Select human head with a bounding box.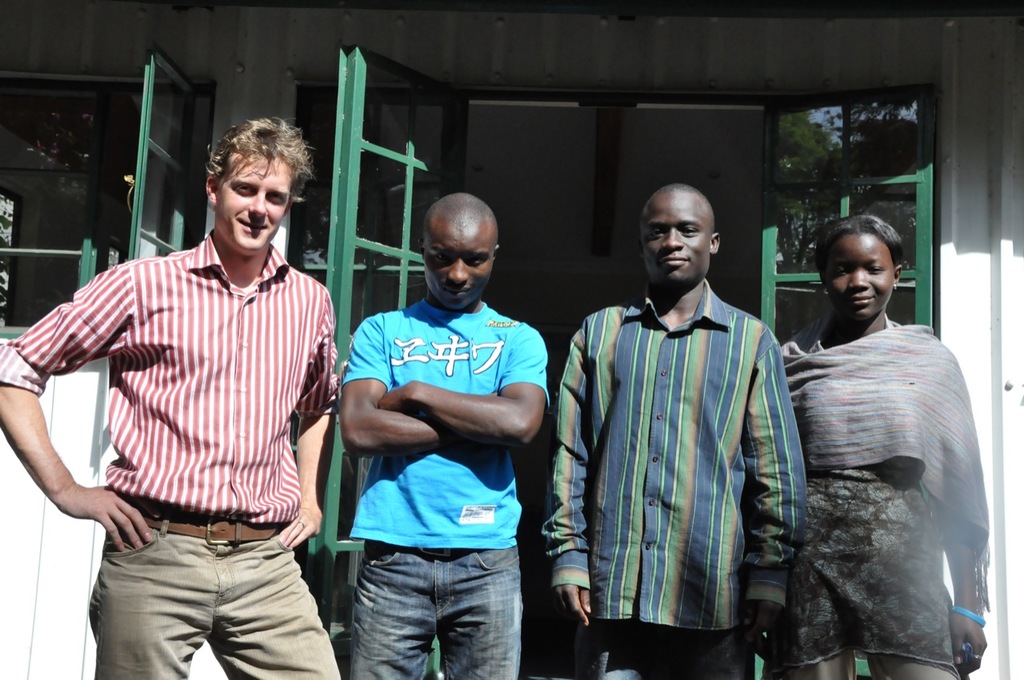
[x1=405, y1=178, x2=511, y2=312].
